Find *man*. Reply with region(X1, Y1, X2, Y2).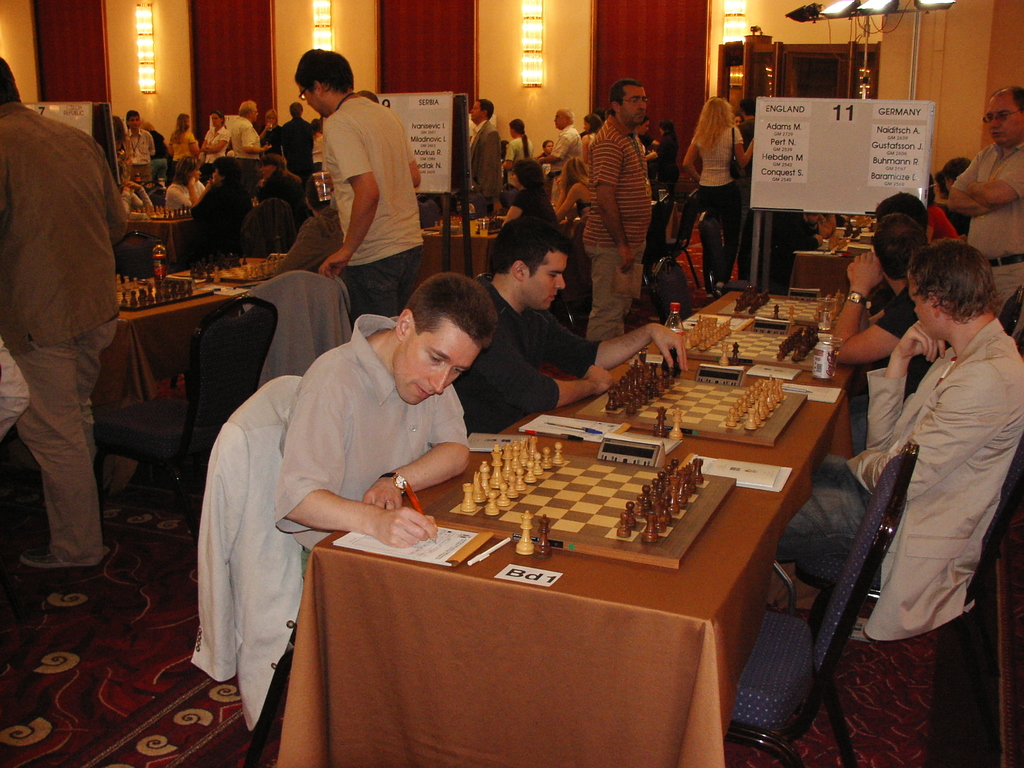
region(776, 239, 1023, 637).
